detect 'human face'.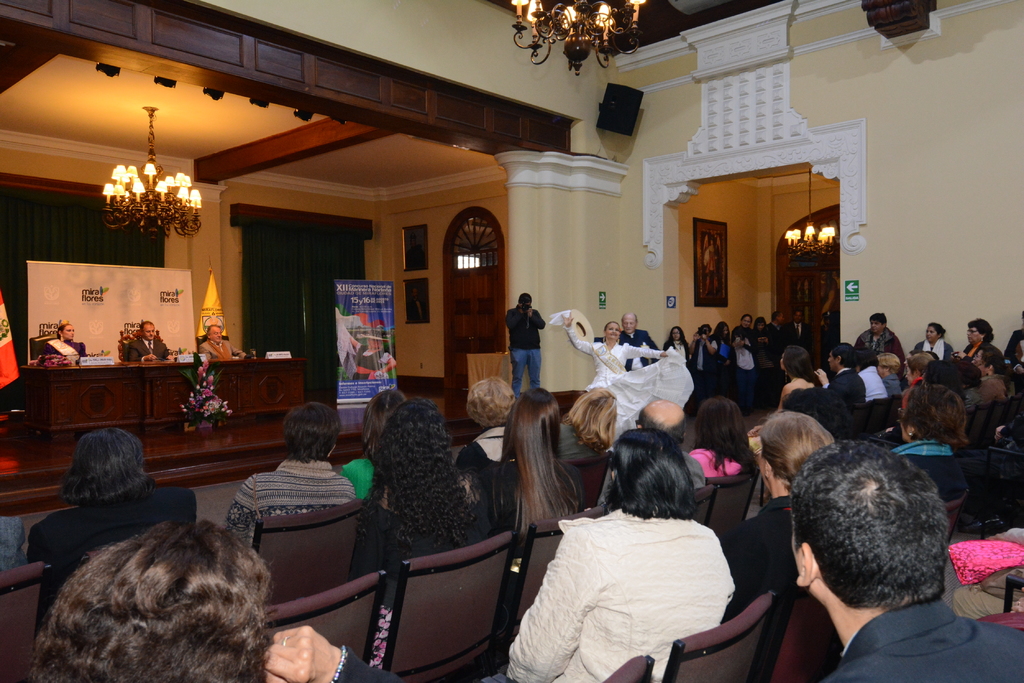
Detected at pyautogui.locateOnScreen(966, 326, 979, 343).
